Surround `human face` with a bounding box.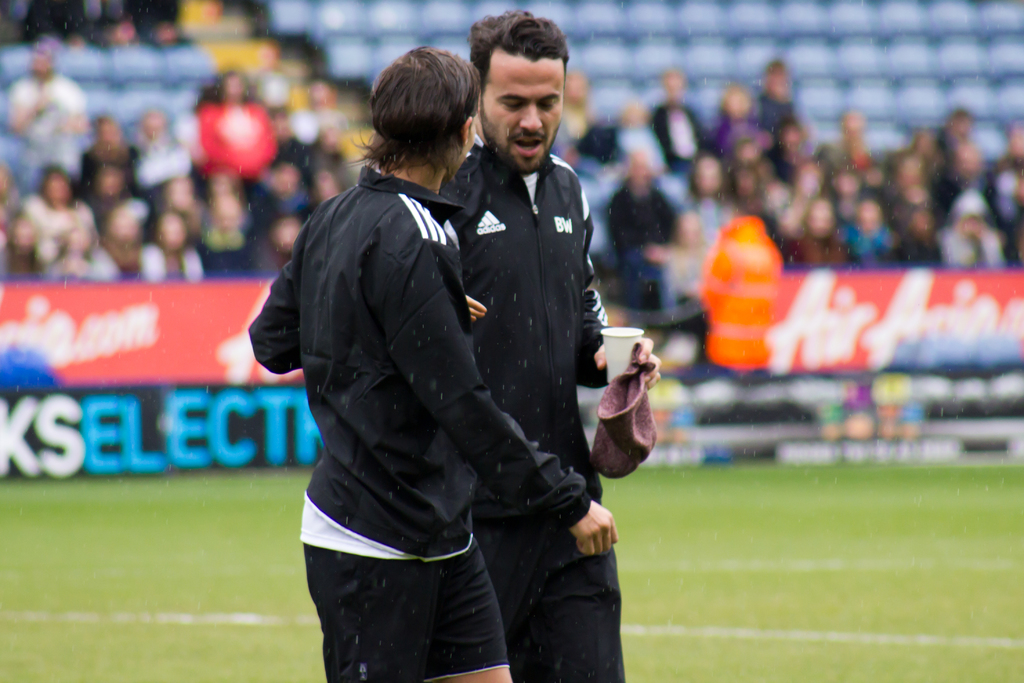
region(483, 47, 564, 174).
